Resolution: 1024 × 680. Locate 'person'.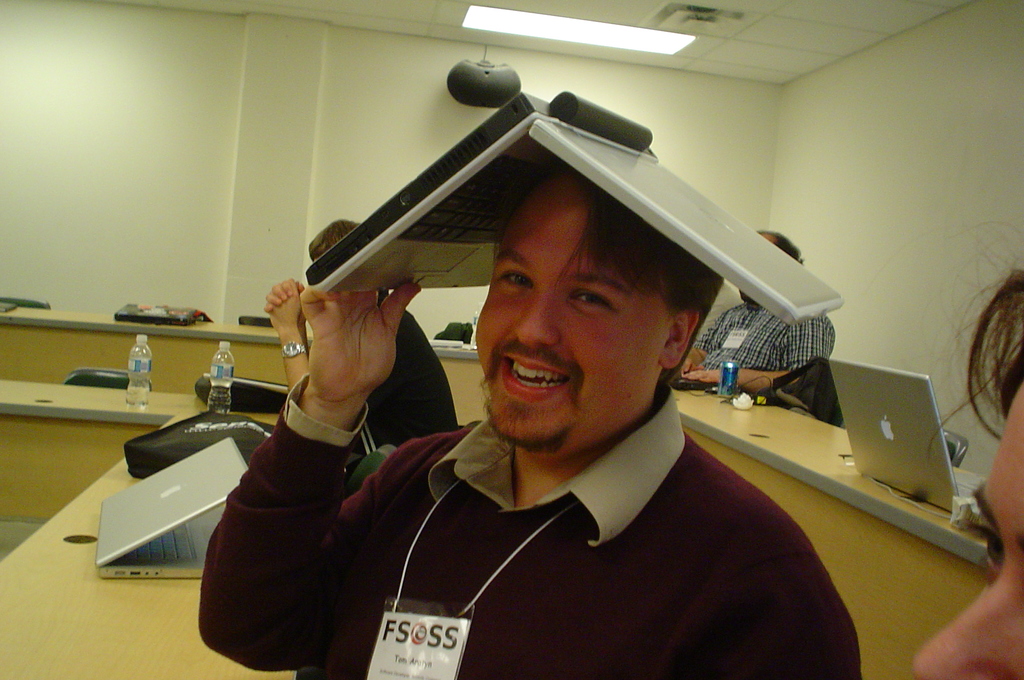
region(865, 220, 1023, 679).
